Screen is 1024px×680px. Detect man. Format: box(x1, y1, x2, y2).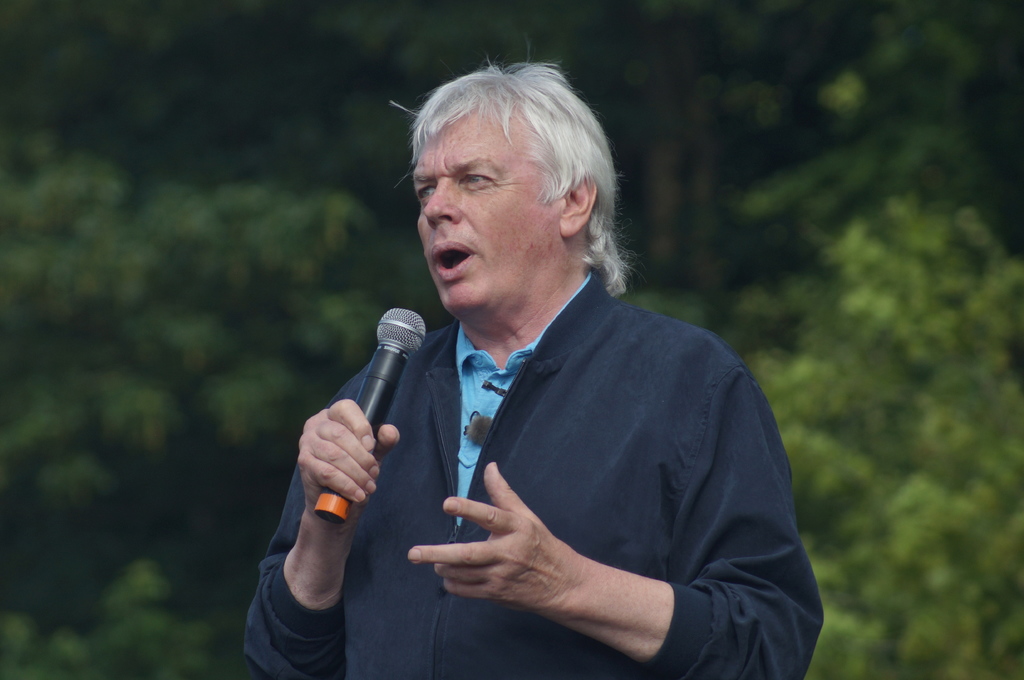
box(253, 67, 821, 652).
